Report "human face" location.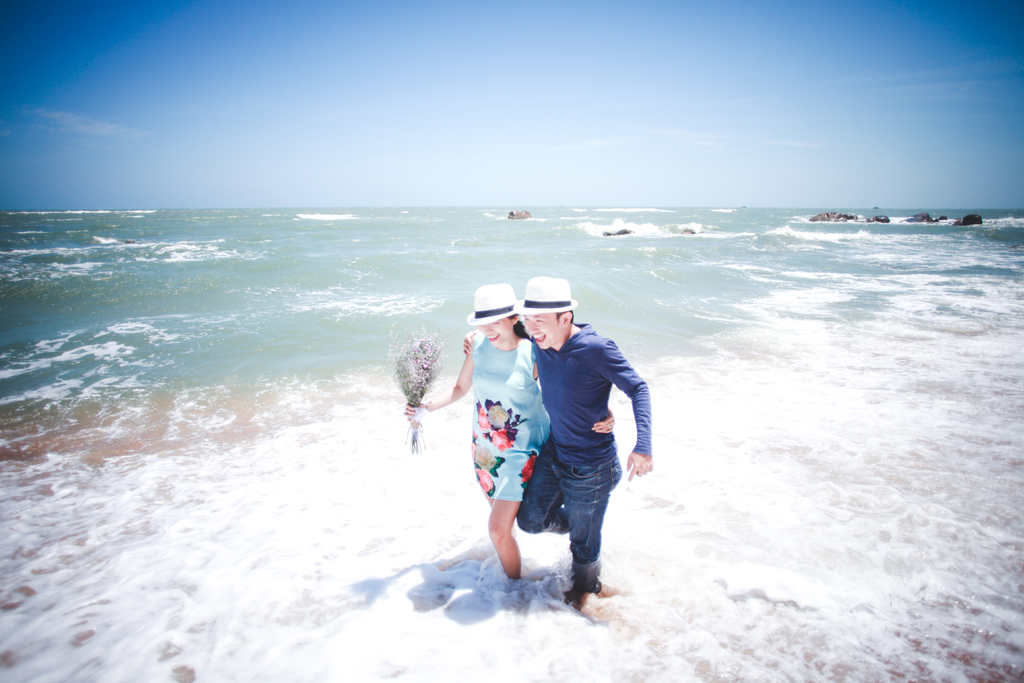
Report: [524, 309, 566, 352].
